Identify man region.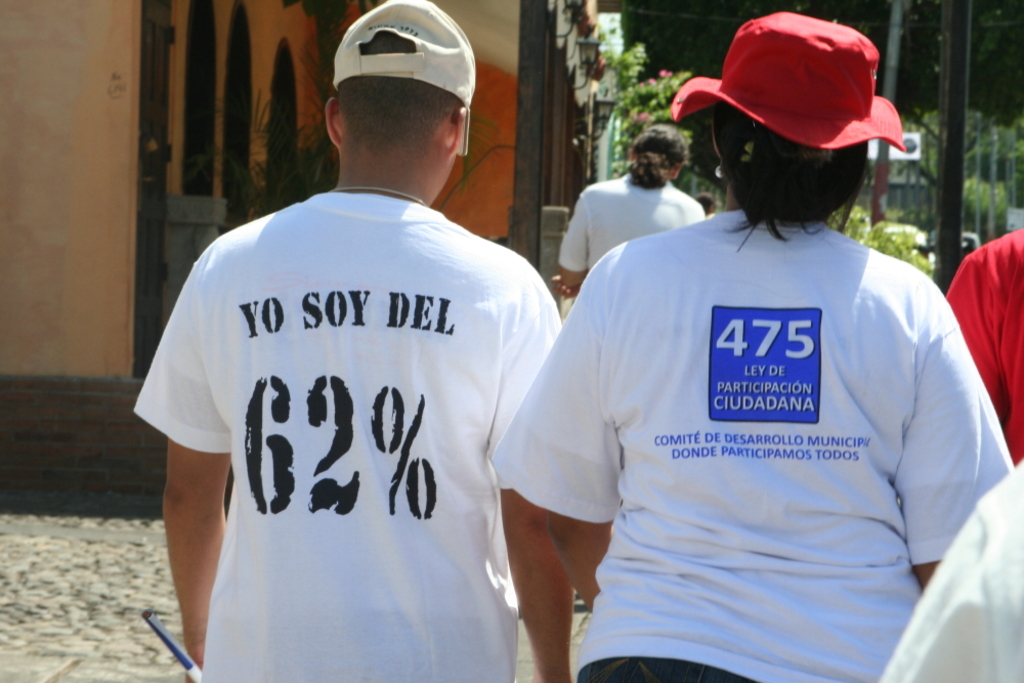
Region: x1=132, y1=27, x2=596, y2=682.
